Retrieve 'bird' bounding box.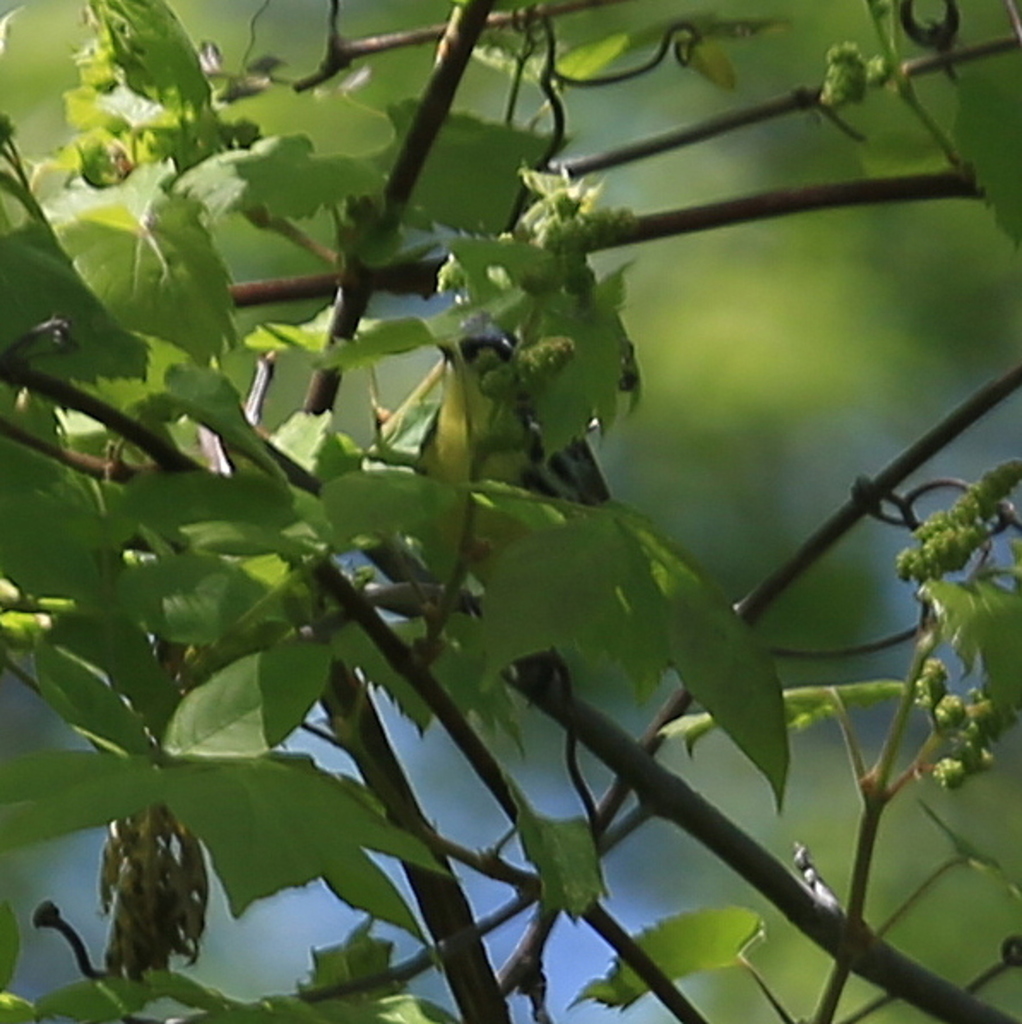
Bounding box: crop(402, 327, 618, 704).
